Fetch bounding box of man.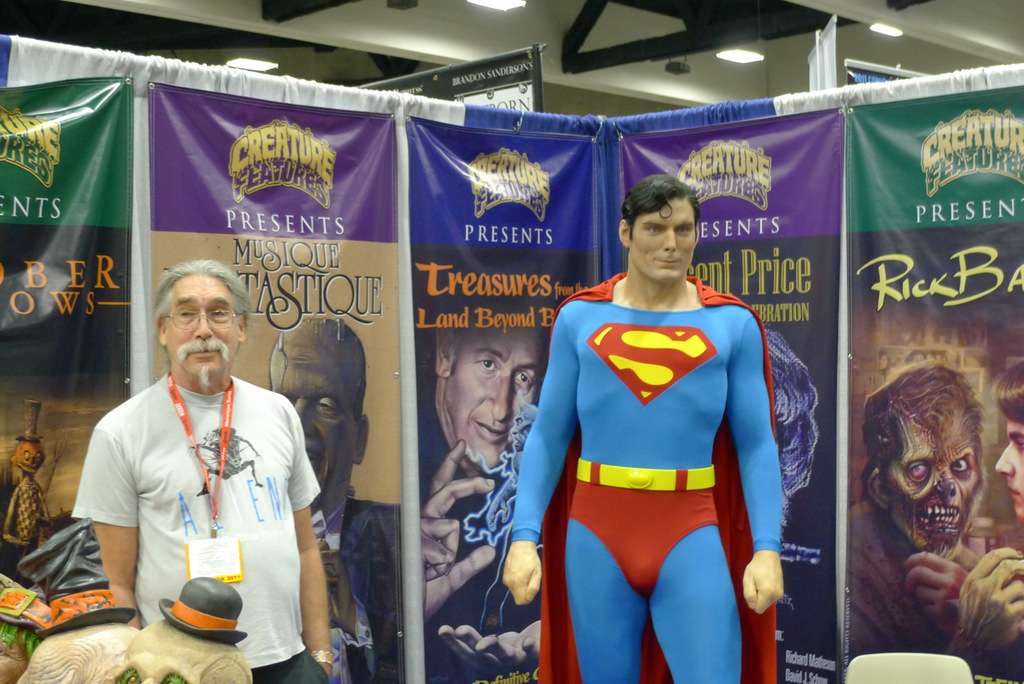
Bbox: 850,352,1023,664.
